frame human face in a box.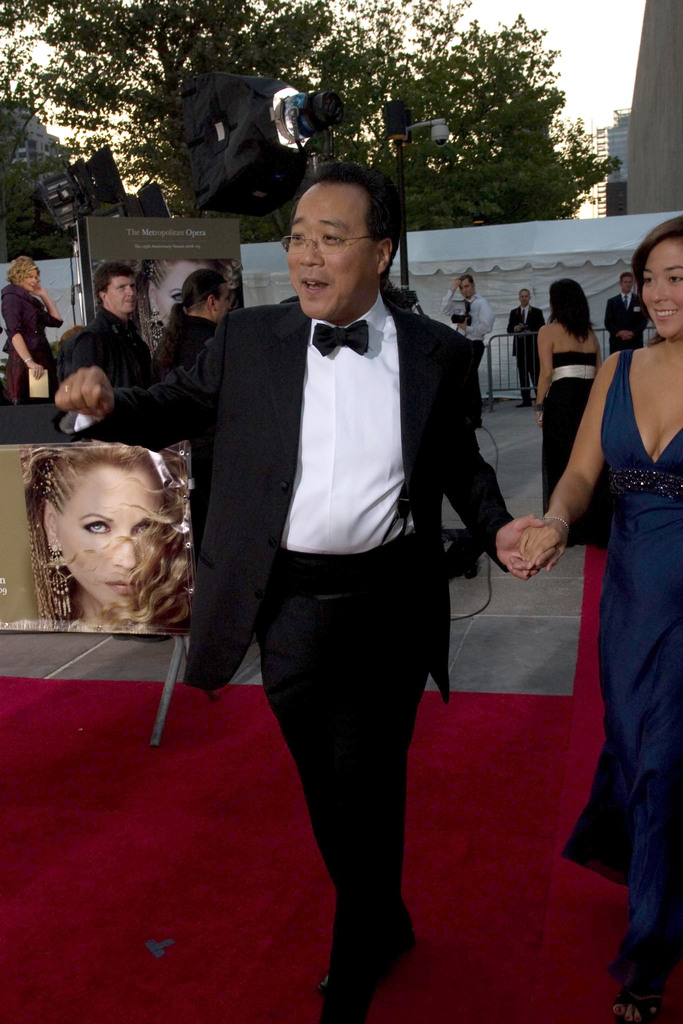
rect(520, 288, 531, 305).
